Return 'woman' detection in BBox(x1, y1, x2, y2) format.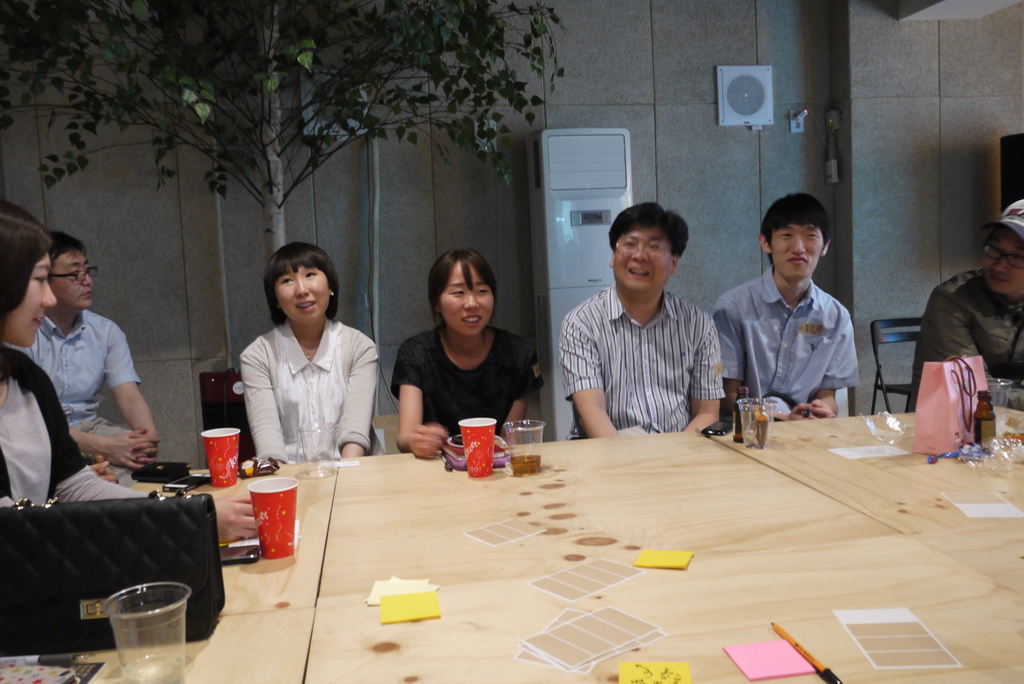
BBox(225, 249, 373, 483).
